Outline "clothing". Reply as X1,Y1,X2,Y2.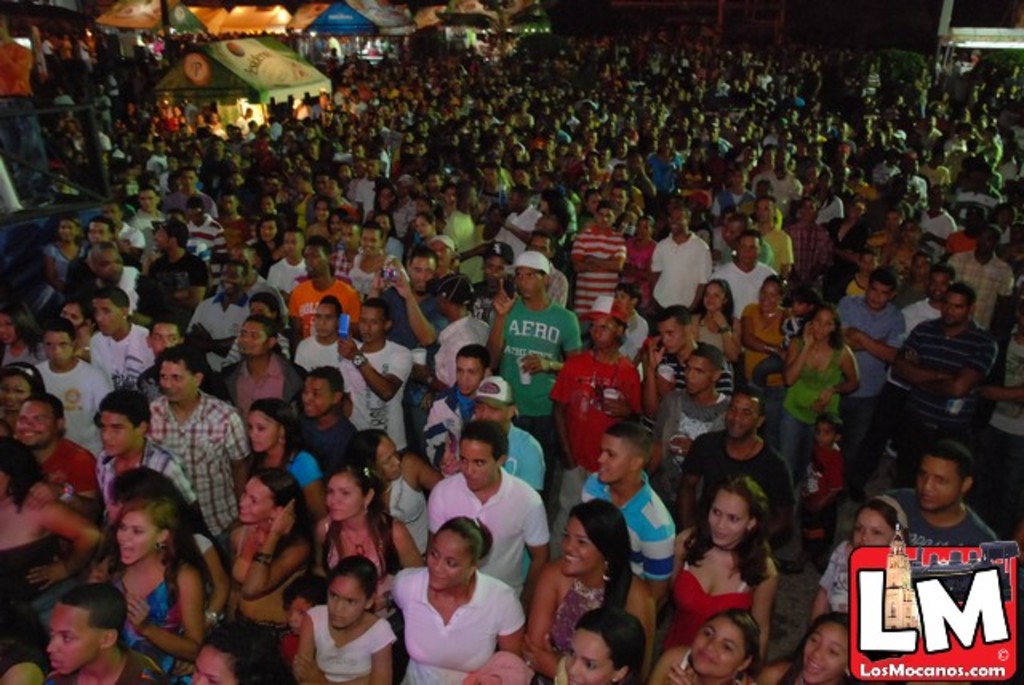
541,344,648,491.
